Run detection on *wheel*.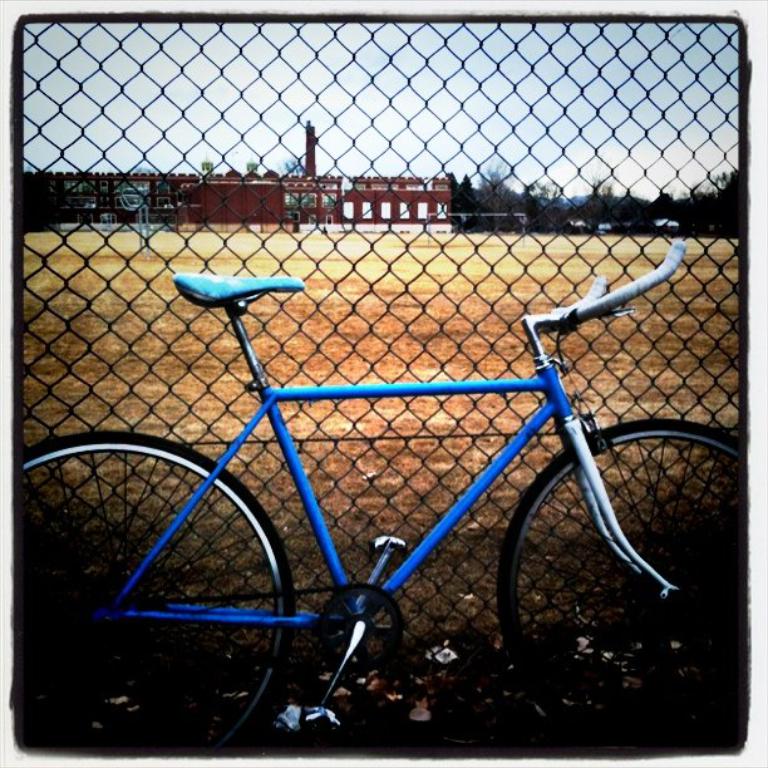
Result: locate(489, 424, 749, 733).
